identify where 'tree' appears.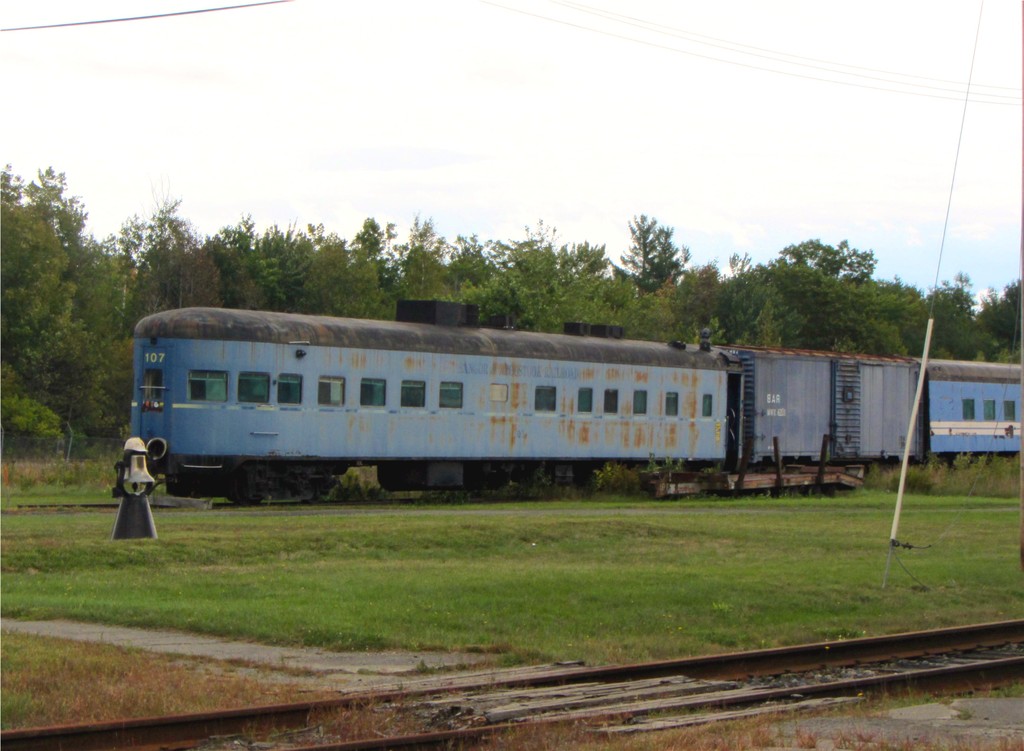
Appears at bbox(618, 206, 693, 301).
